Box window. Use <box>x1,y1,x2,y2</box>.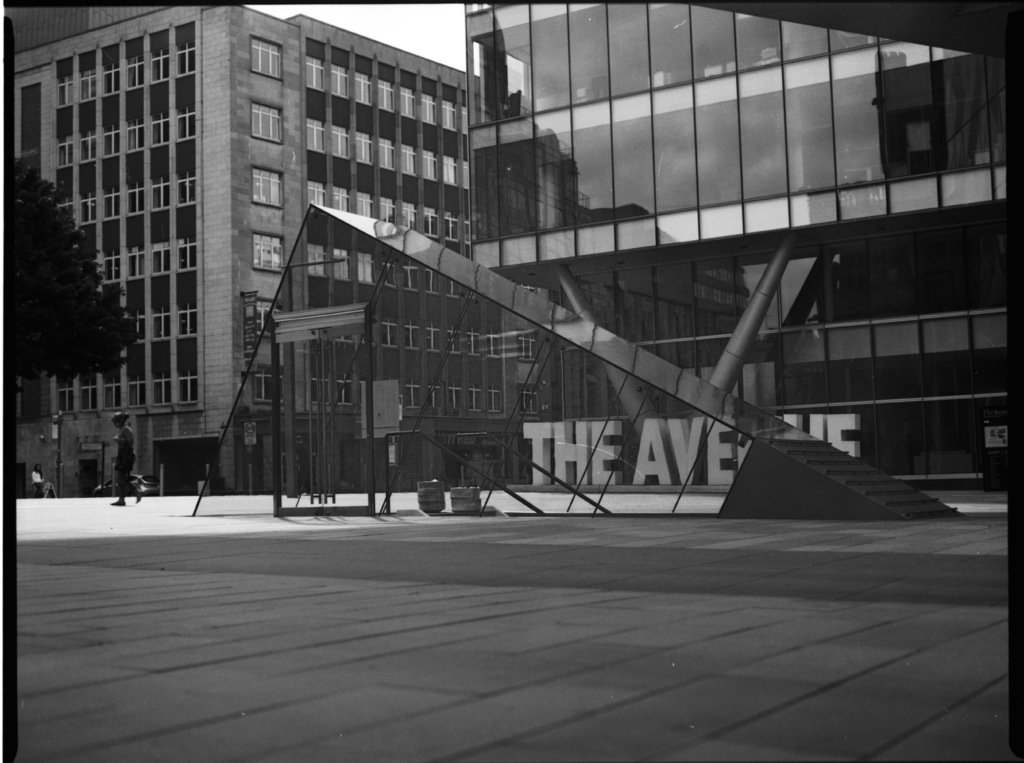
<box>245,166,277,205</box>.
